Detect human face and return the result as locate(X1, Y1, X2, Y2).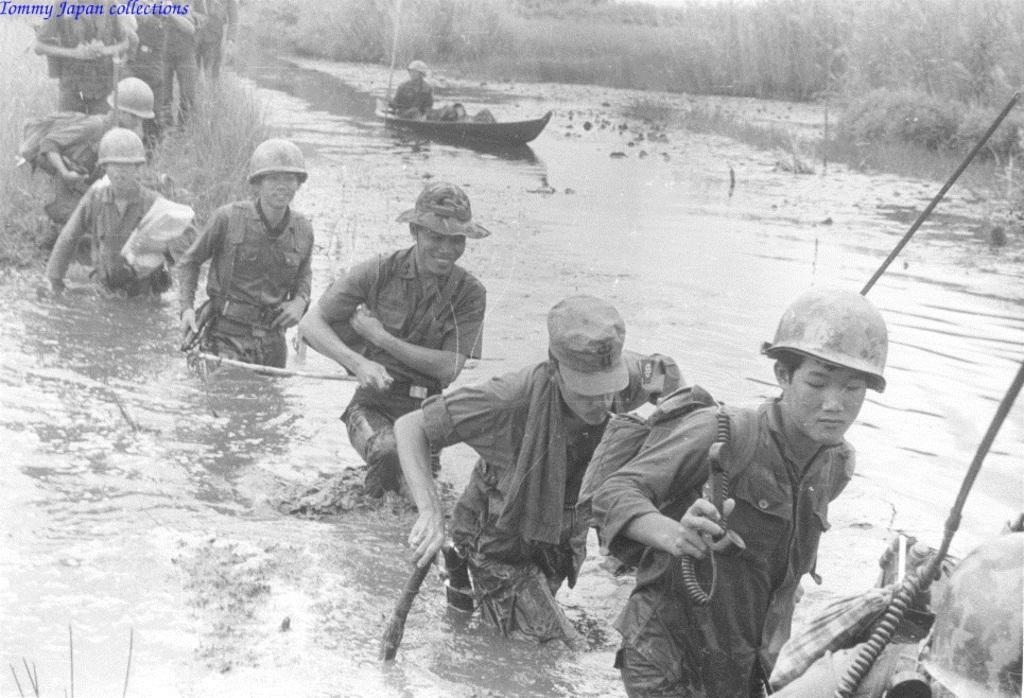
locate(250, 165, 305, 213).
